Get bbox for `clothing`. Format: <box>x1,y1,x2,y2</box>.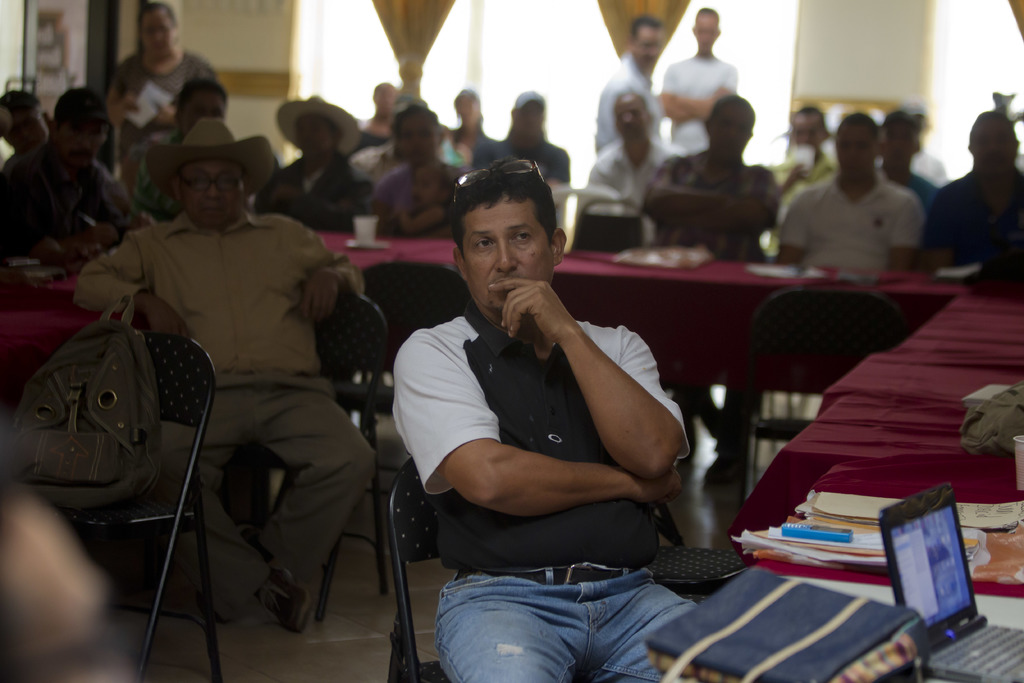
<box>774,170,932,271</box>.
